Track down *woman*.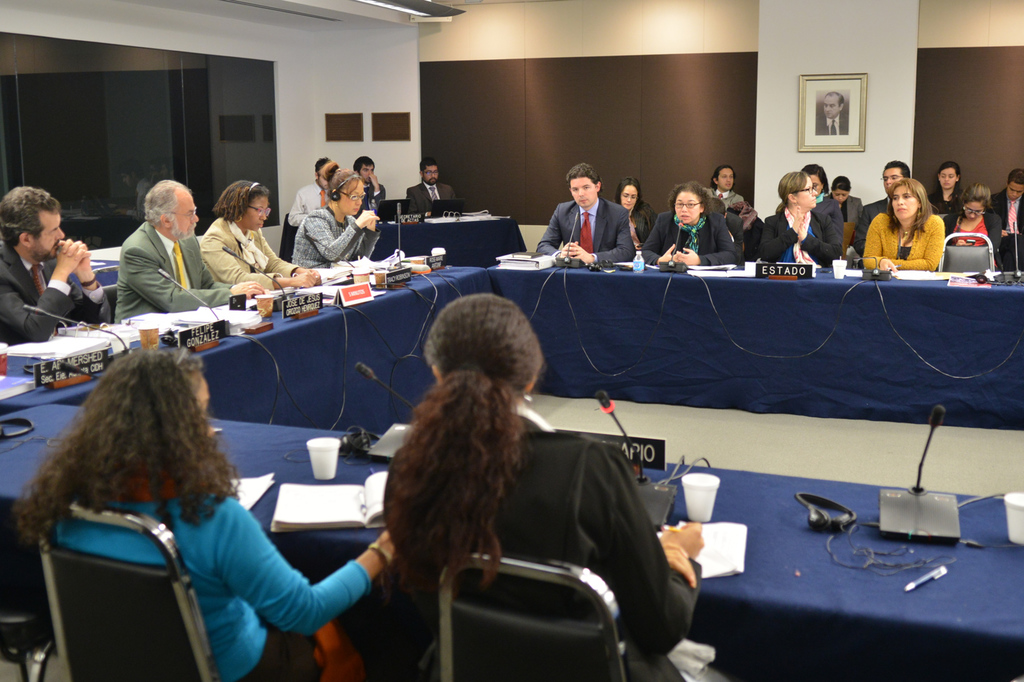
Tracked to [645, 188, 750, 271].
